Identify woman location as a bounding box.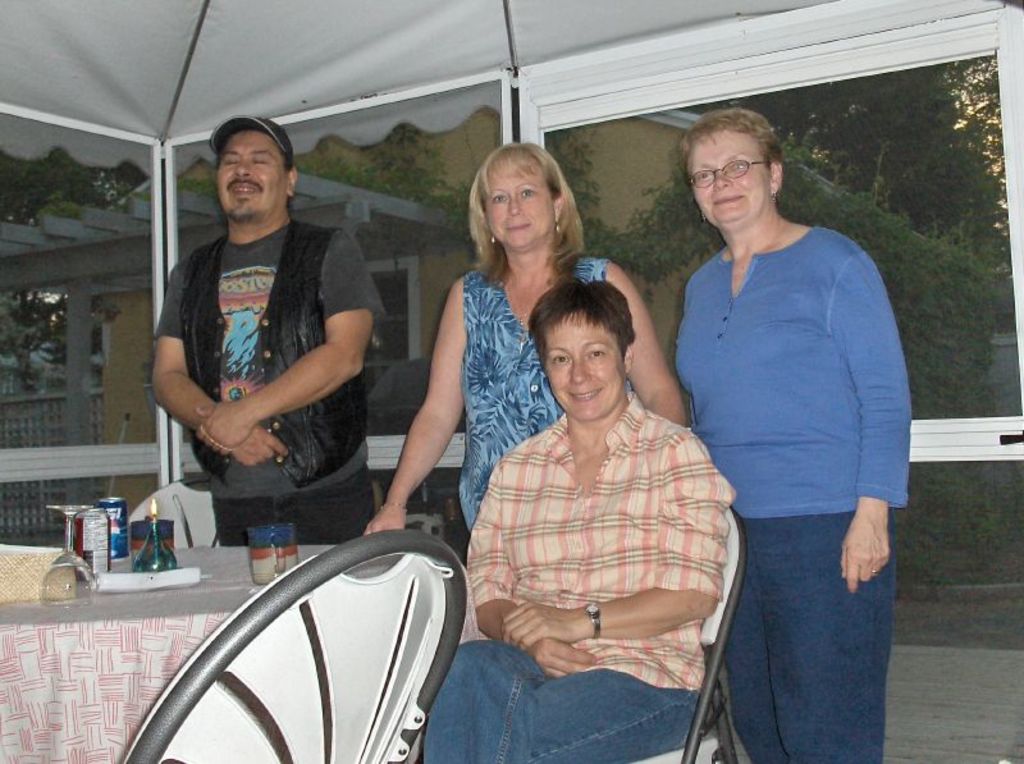
[x1=672, y1=106, x2=915, y2=763].
